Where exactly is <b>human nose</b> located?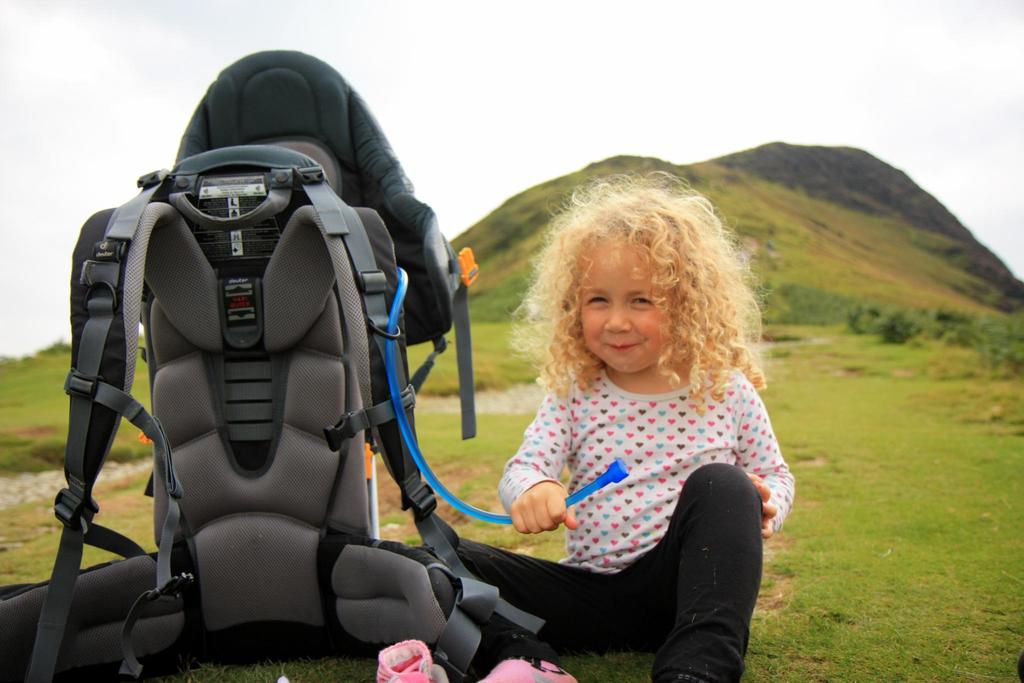
Its bounding box is left=601, top=297, right=631, bottom=333.
